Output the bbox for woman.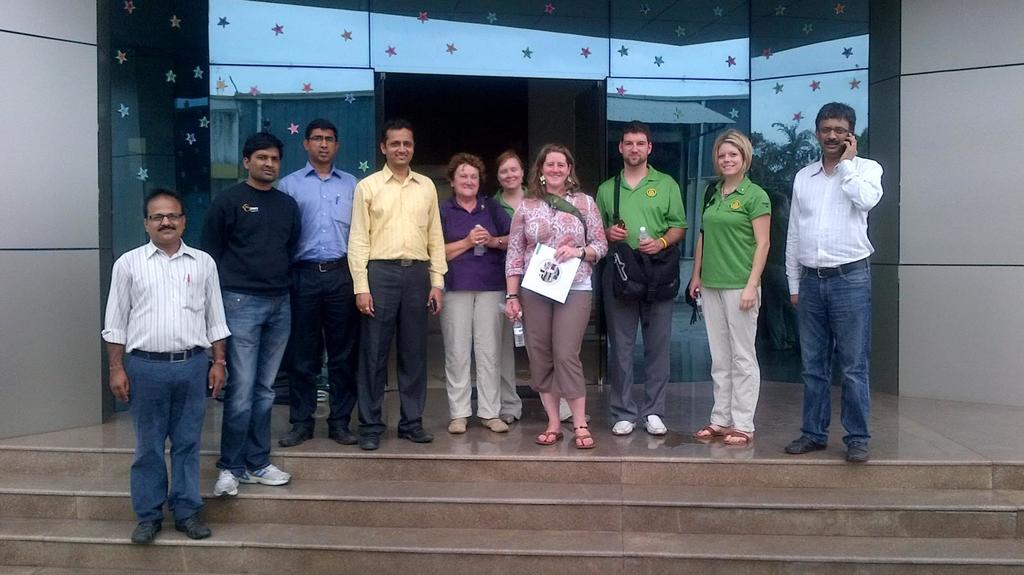
bbox(493, 155, 530, 214).
